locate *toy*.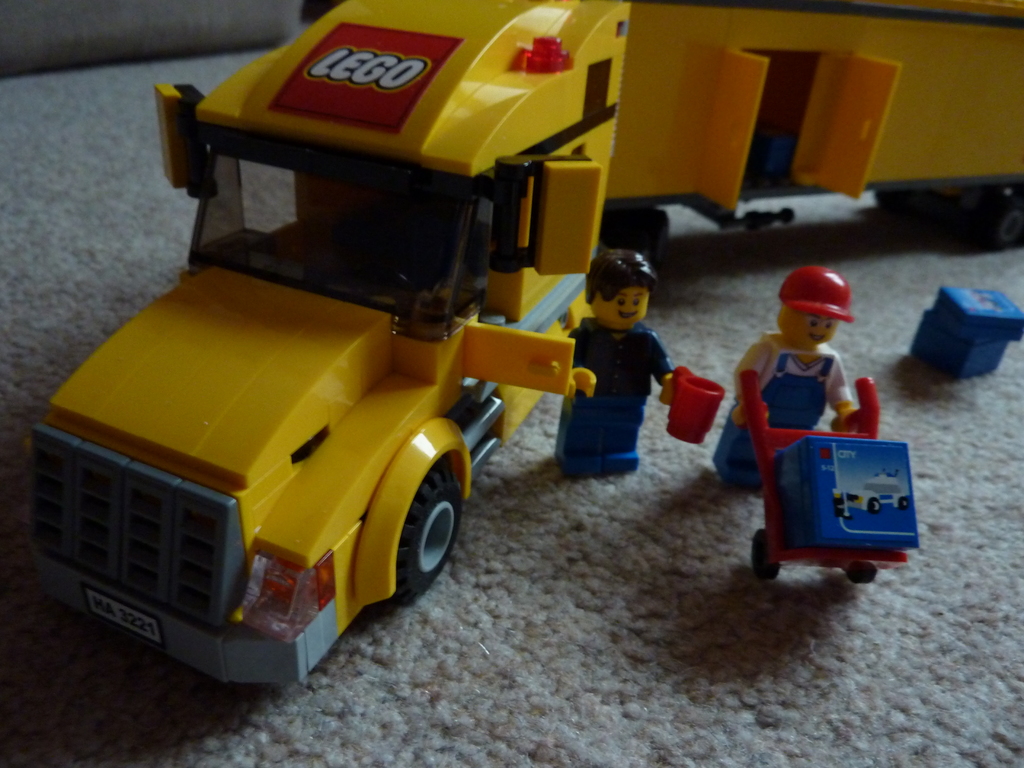
Bounding box: rect(911, 310, 1009, 378).
